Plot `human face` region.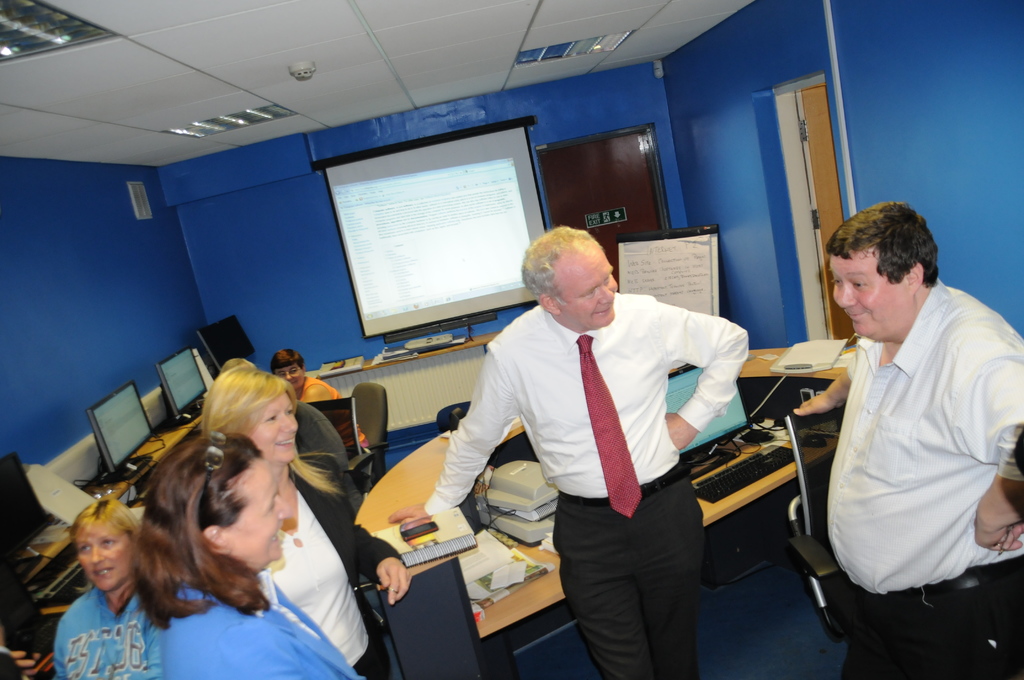
Plotted at 827 255 899 339.
